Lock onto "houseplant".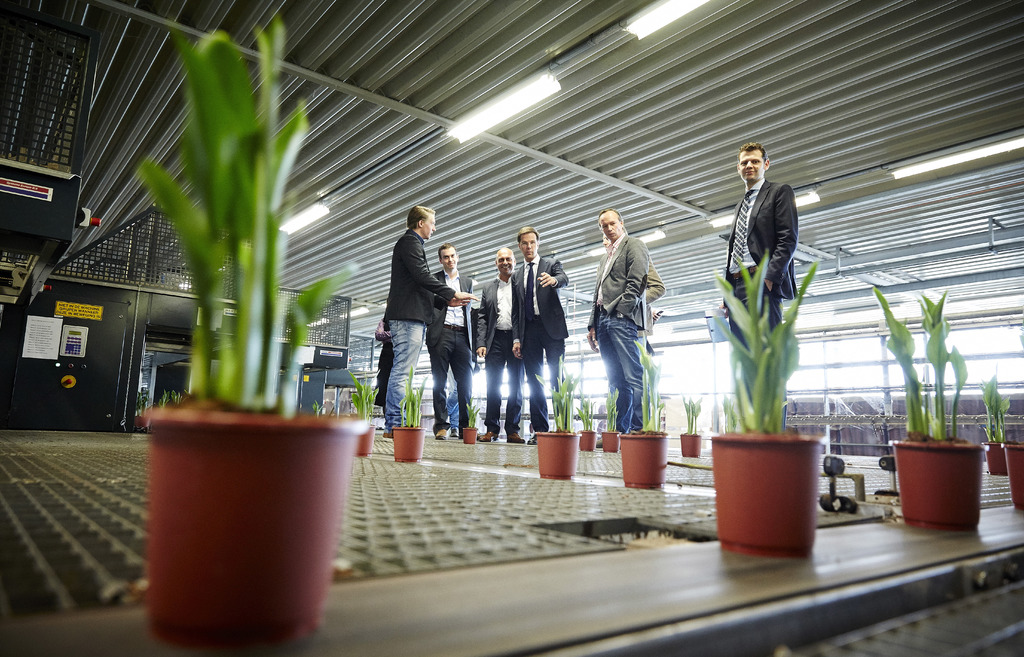
Locked: box=[604, 384, 620, 456].
